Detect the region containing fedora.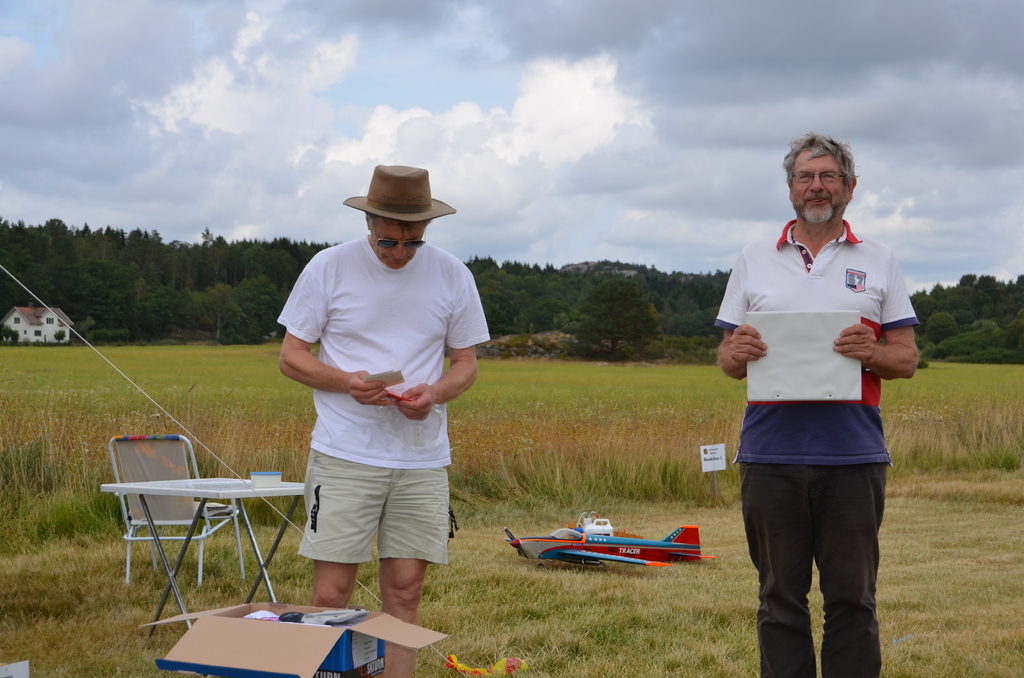
<box>345,161,455,220</box>.
